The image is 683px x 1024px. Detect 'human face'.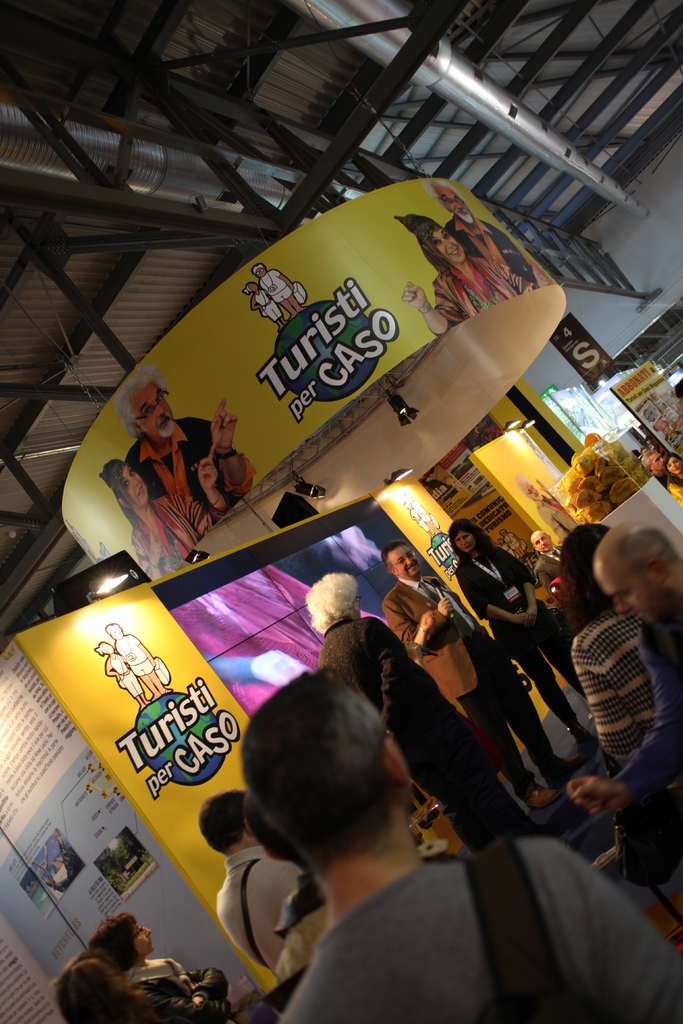
Detection: x1=453, y1=529, x2=475, y2=552.
